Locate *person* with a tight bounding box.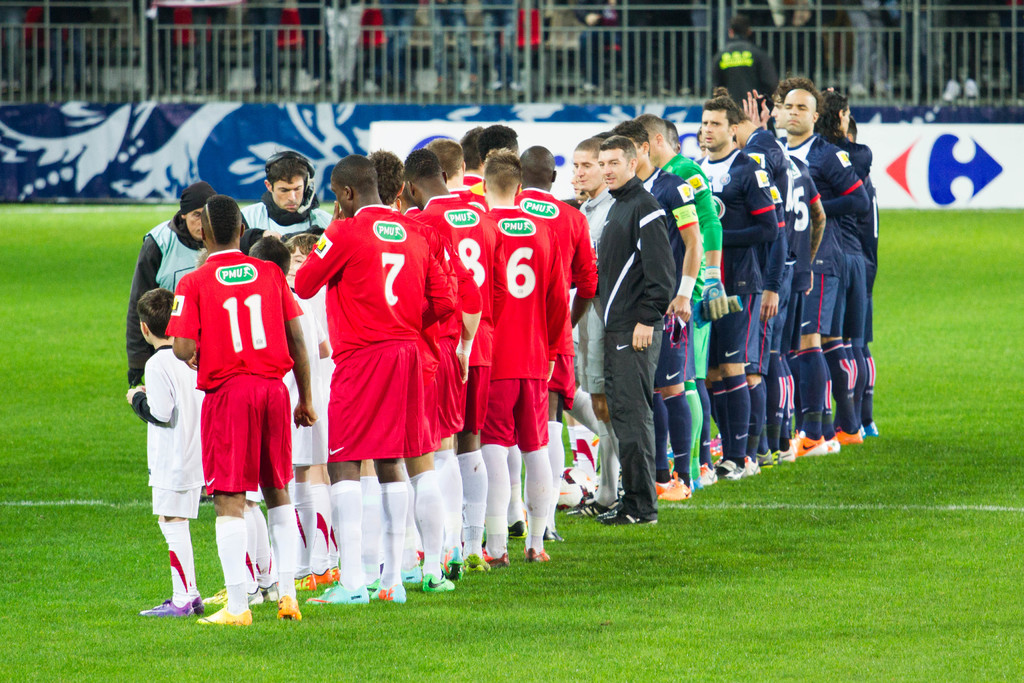
(304,148,456,610).
